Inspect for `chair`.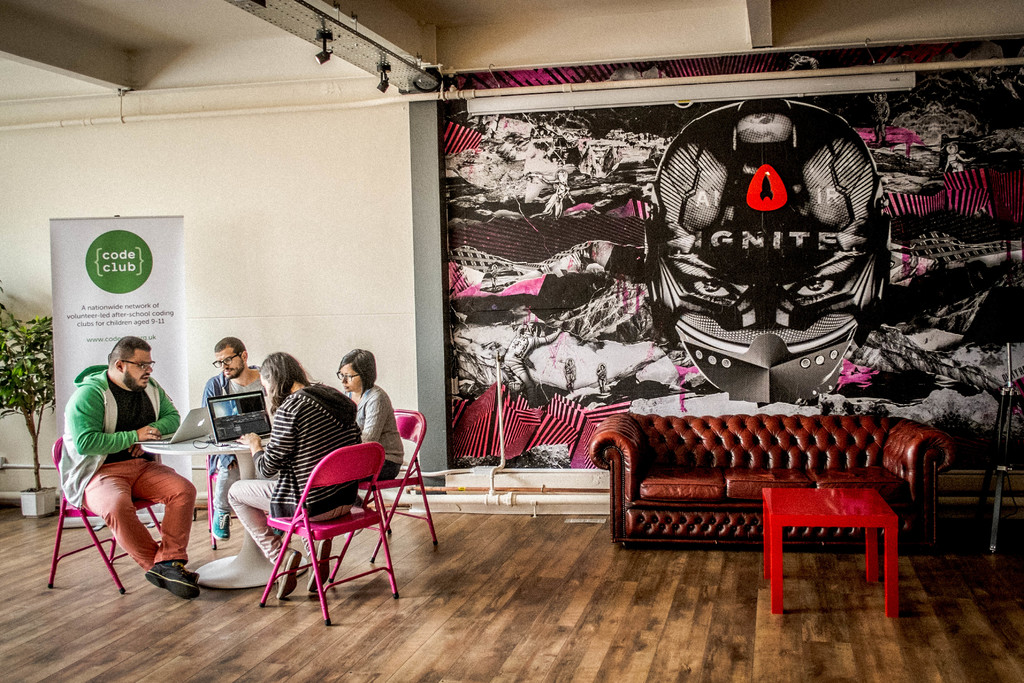
Inspection: bbox=[200, 450, 289, 552].
